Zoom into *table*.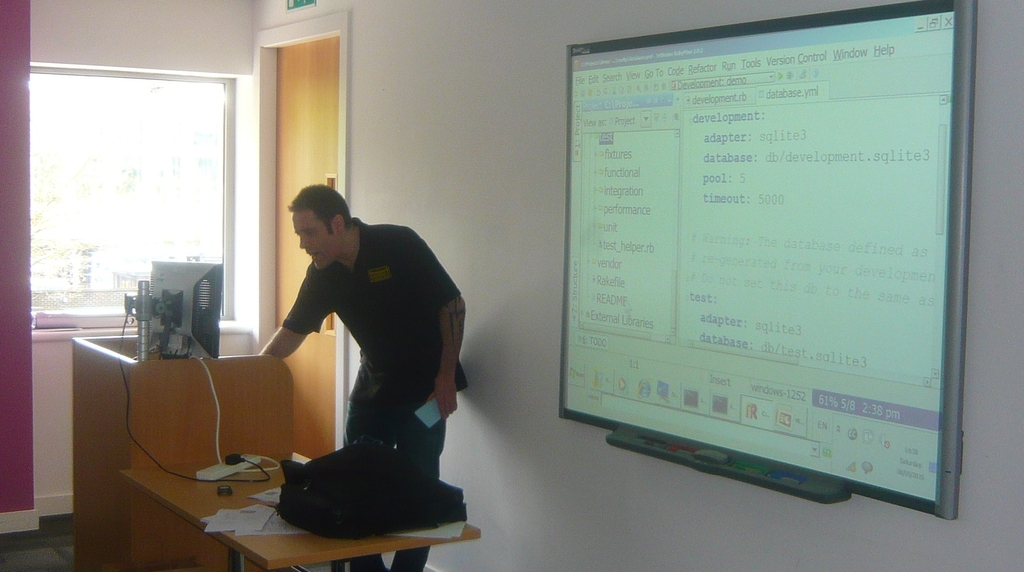
Zoom target: 116, 446, 486, 571.
